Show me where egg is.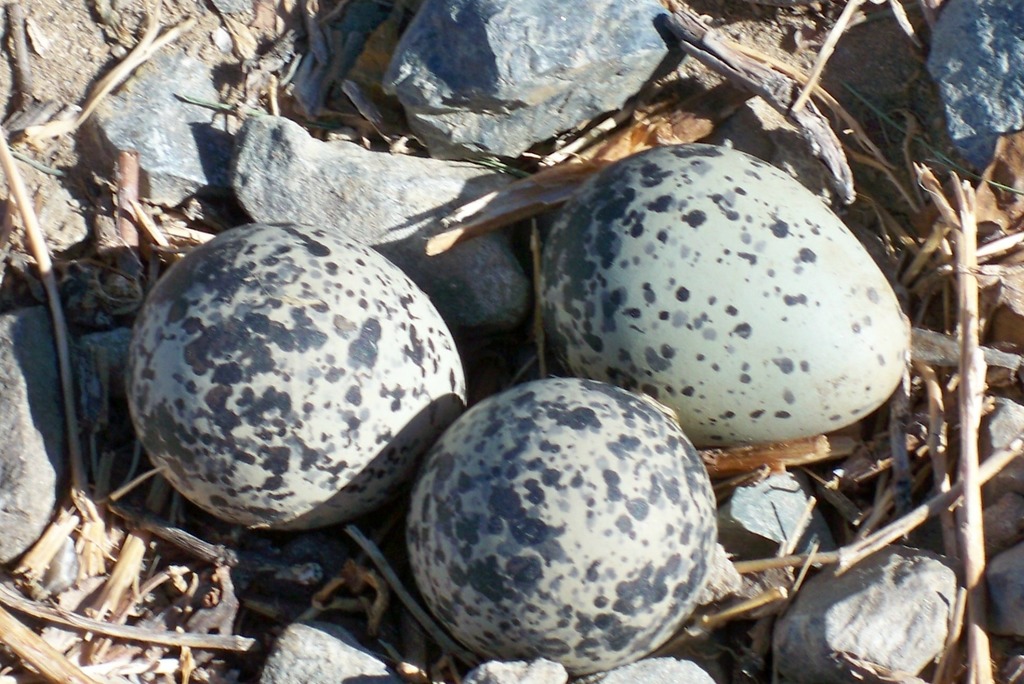
egg is at 402:373:718:678.
